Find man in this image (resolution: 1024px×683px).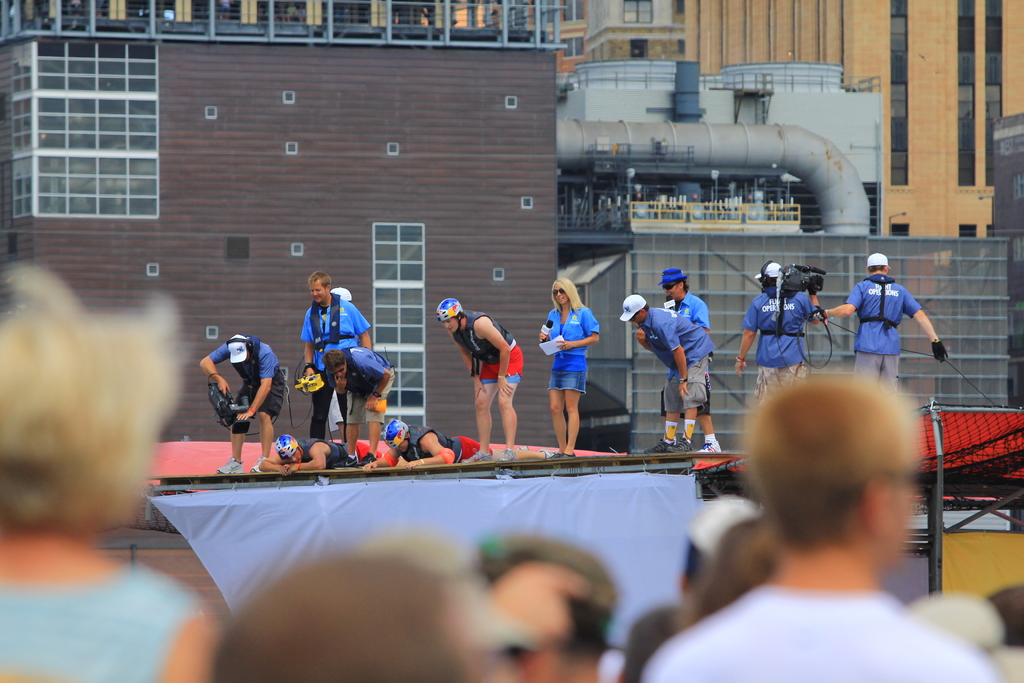
l=659, t=263, r=714, b=443.
